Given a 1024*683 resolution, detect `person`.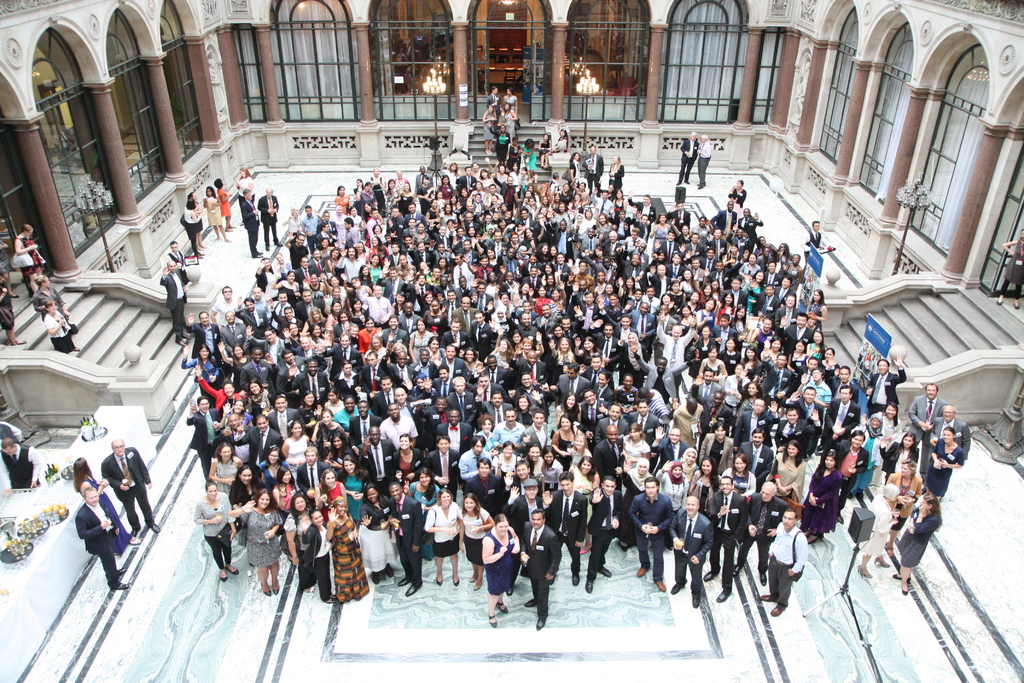
481 104 497 138.
